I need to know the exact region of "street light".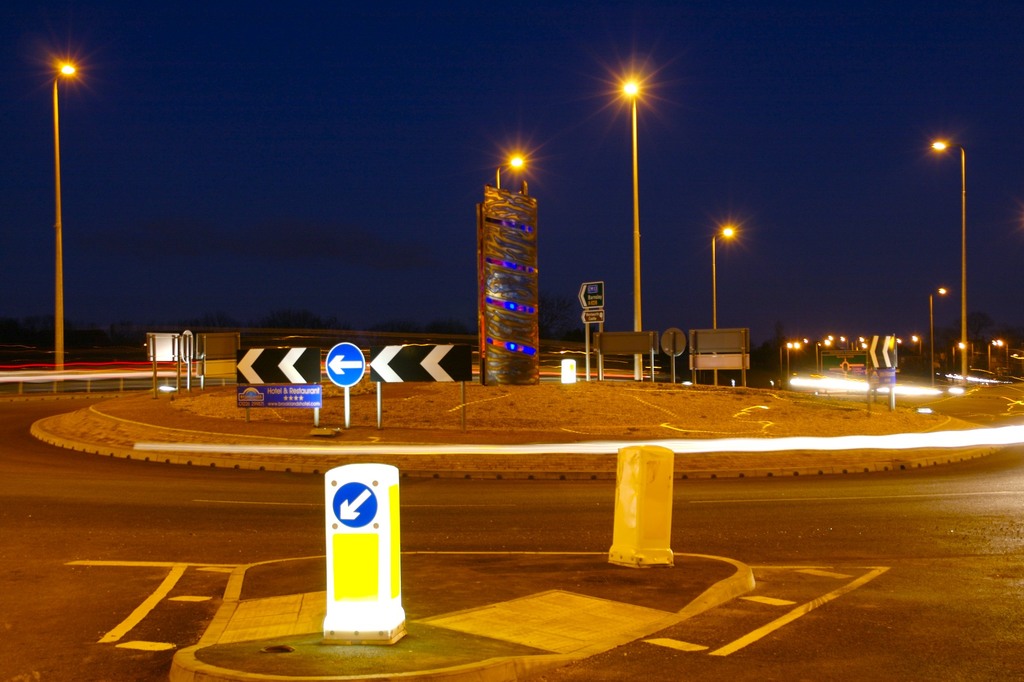
Region: 613 76 643 383.
